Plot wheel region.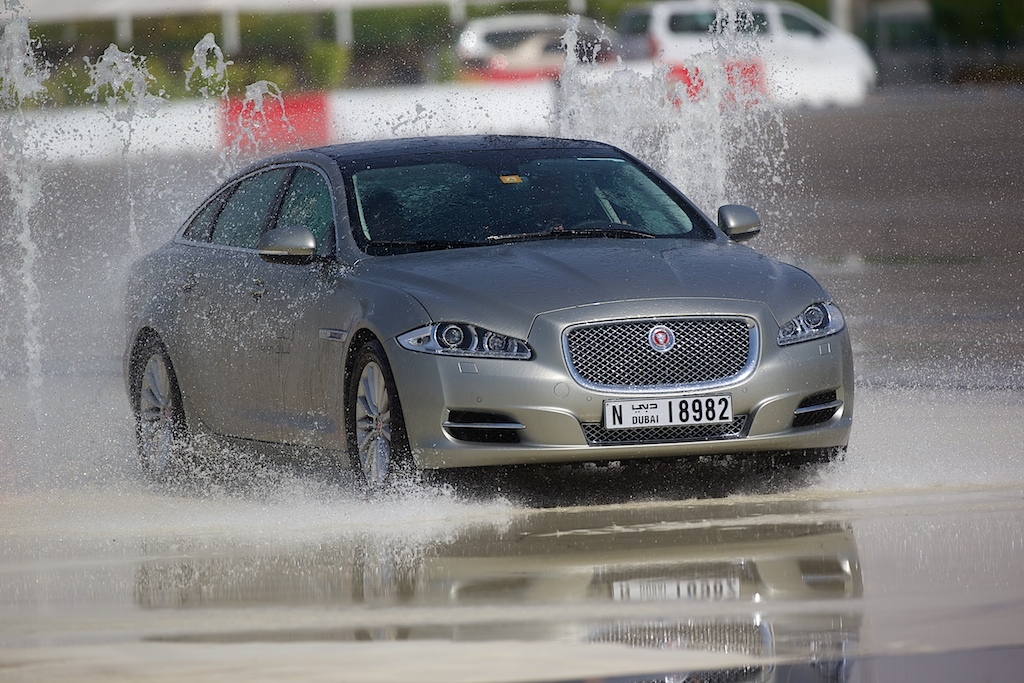
Plotted at rect(338, 349, 406, 487).
